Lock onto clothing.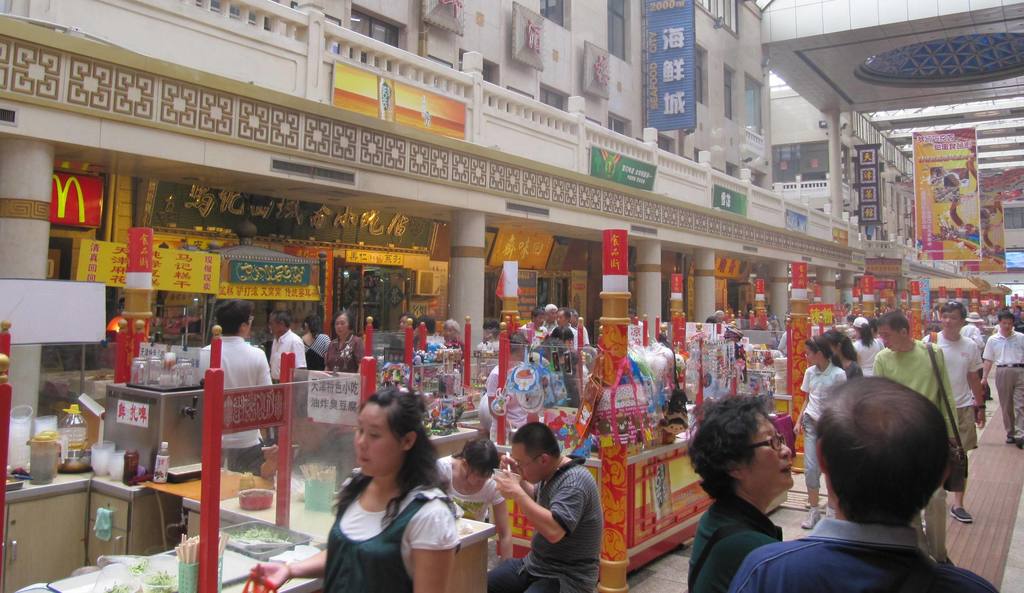
Locked: bbox(623, 317, 646, 355).
